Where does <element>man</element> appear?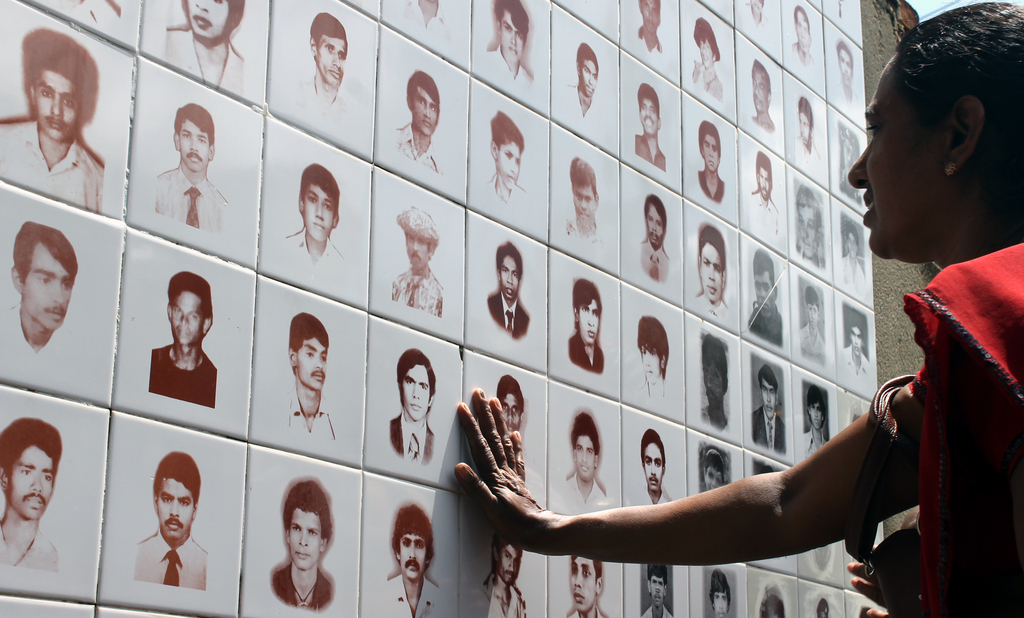
Appears at [46, 0, 122, 26].
